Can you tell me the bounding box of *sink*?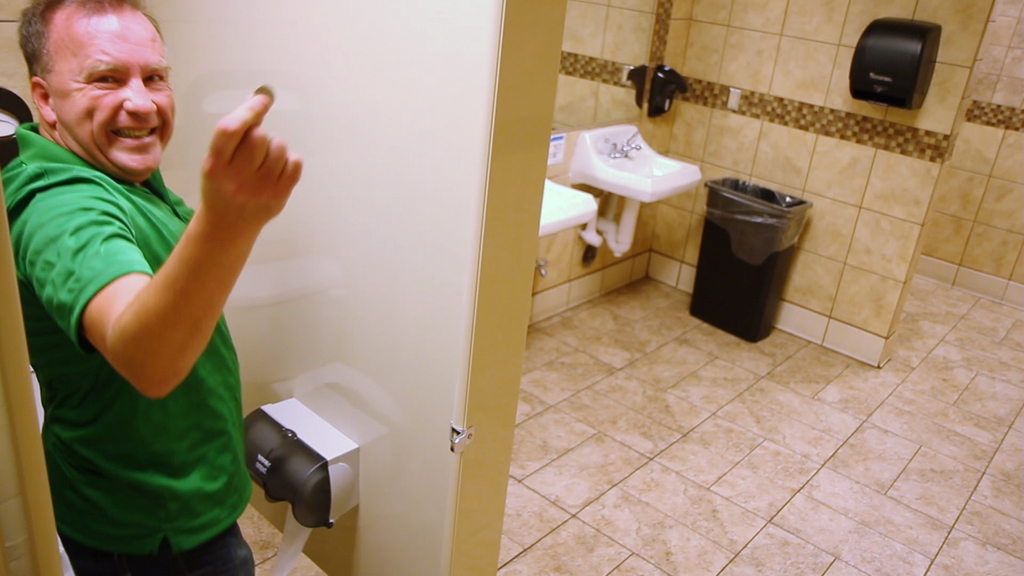
Rect(562, 108, 707, 263).
